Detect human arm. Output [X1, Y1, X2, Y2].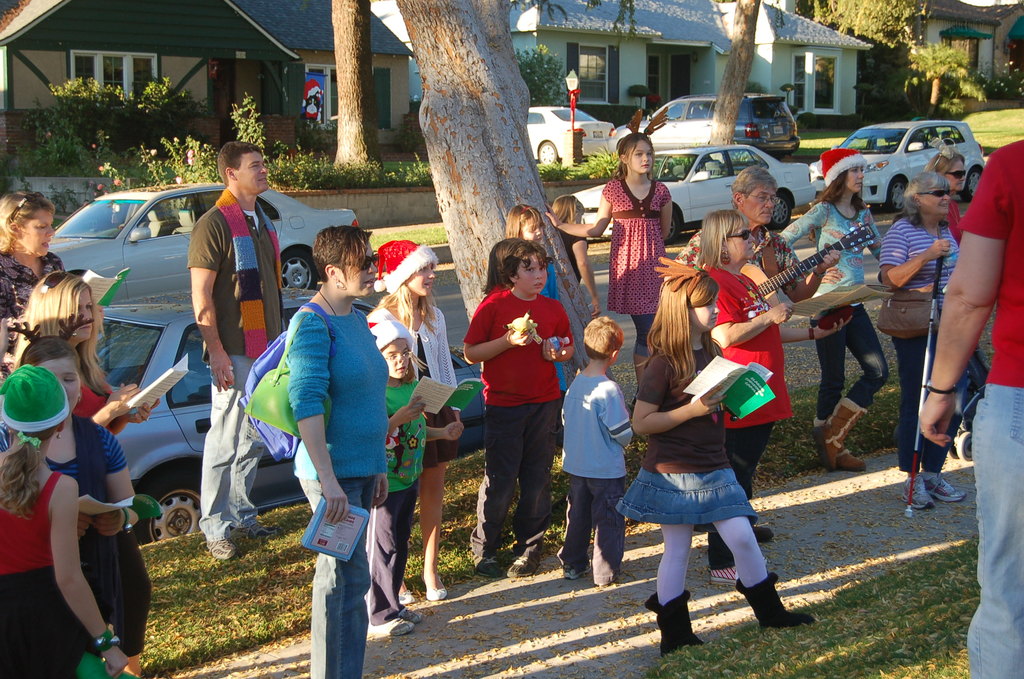
[566, 238, 604, 320].
